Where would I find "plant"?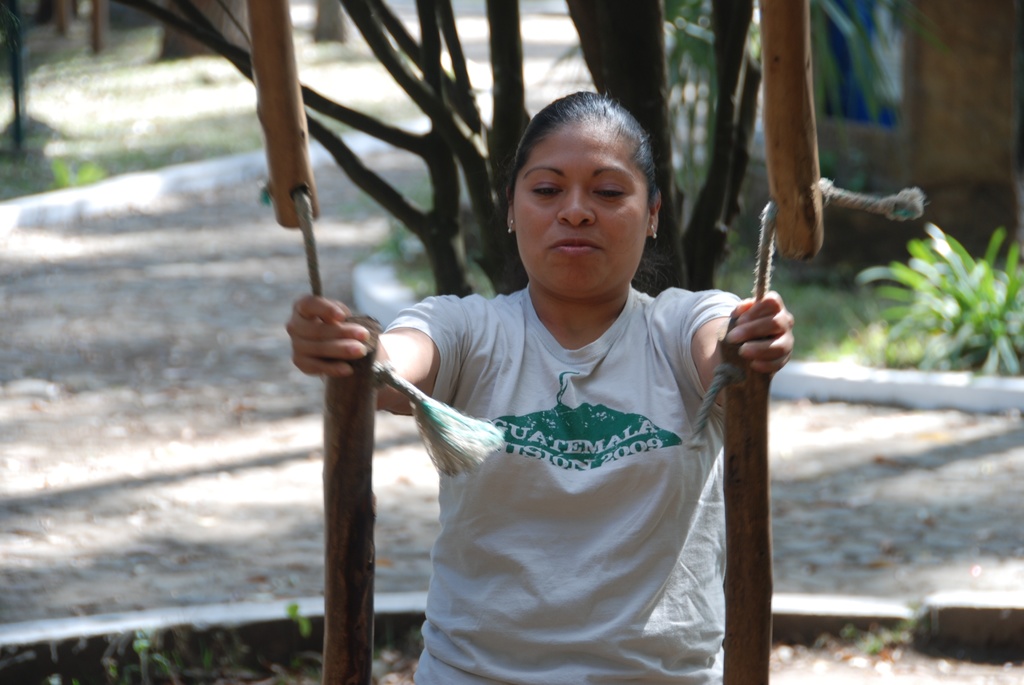
At [left=852, top=212, right=1022, bottom=382].
